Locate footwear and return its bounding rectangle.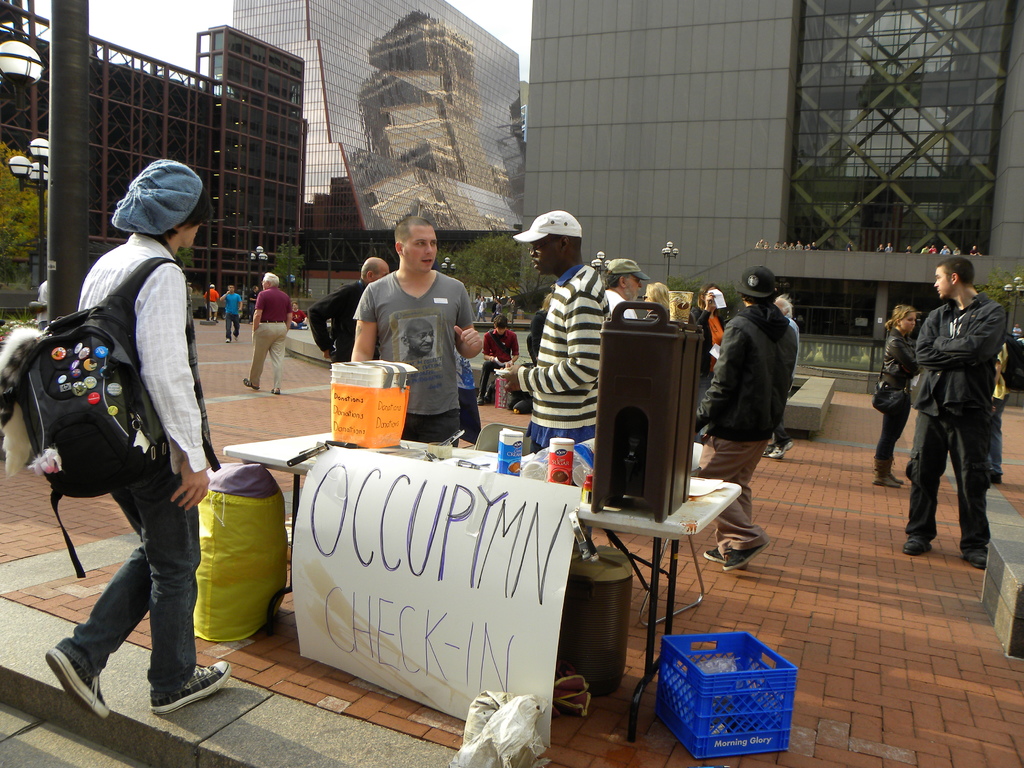
<box>992,467,1004,486</box>.
